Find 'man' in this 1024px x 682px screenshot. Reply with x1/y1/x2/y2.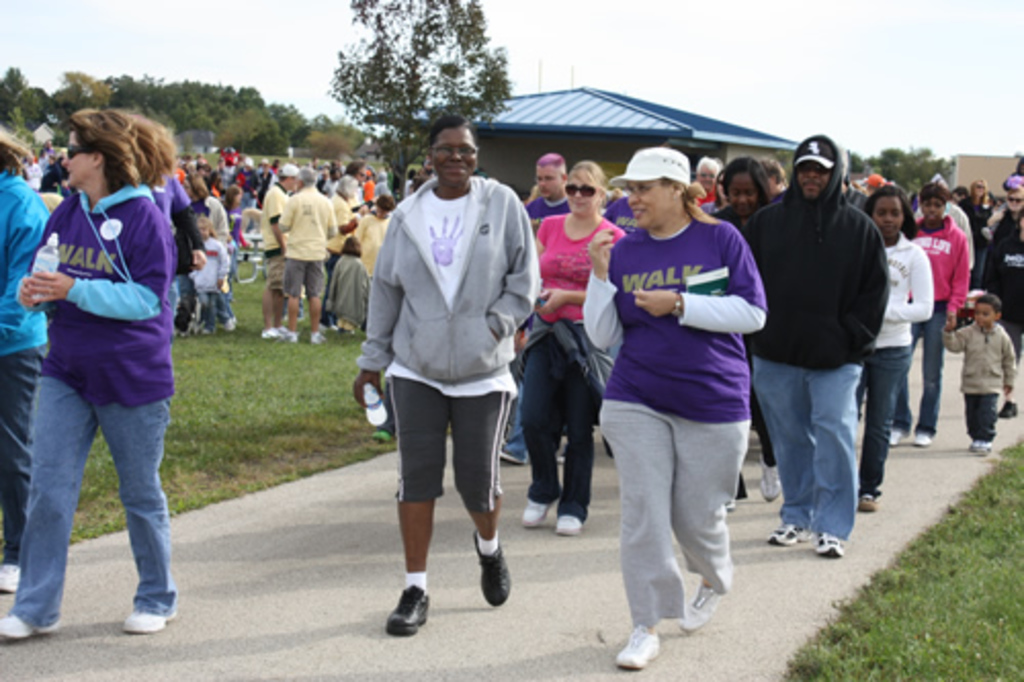
520/152/571/219.
